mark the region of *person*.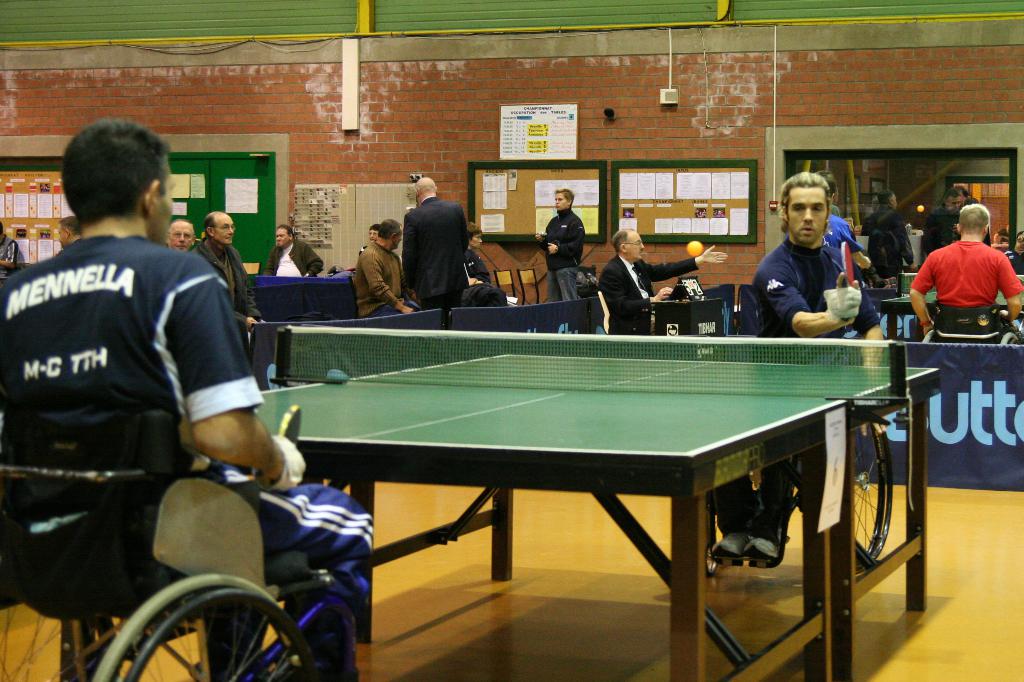
Region: left=1008, top=232, right=1023, bottom=275.
